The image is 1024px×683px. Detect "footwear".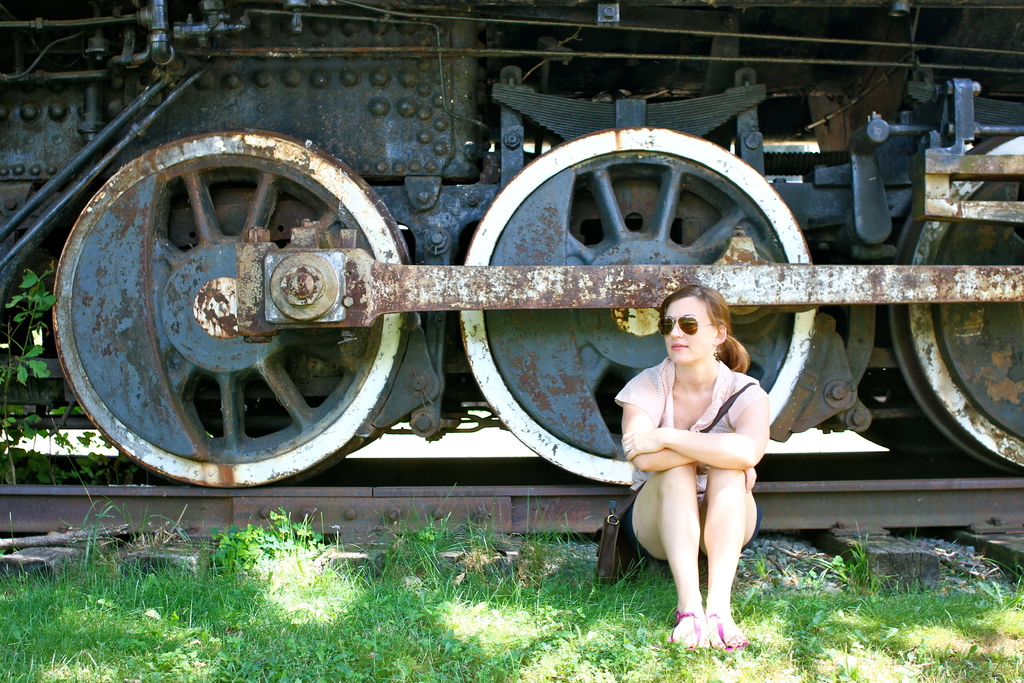
Detection: bbox=(703, 608, 748, 655).
